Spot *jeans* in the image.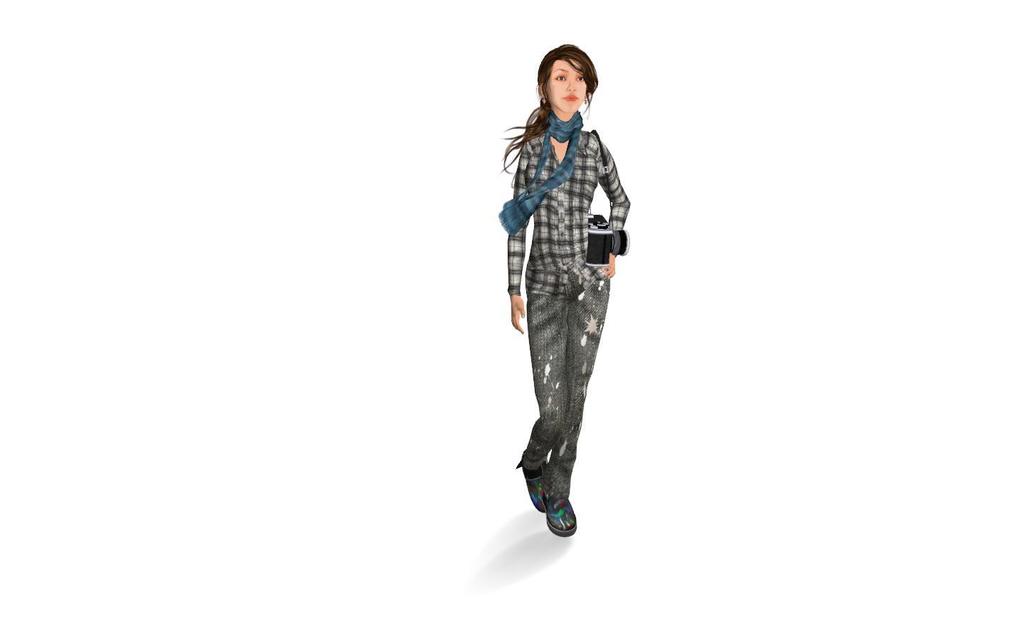
*jeans* found at 505:223:639:552.
